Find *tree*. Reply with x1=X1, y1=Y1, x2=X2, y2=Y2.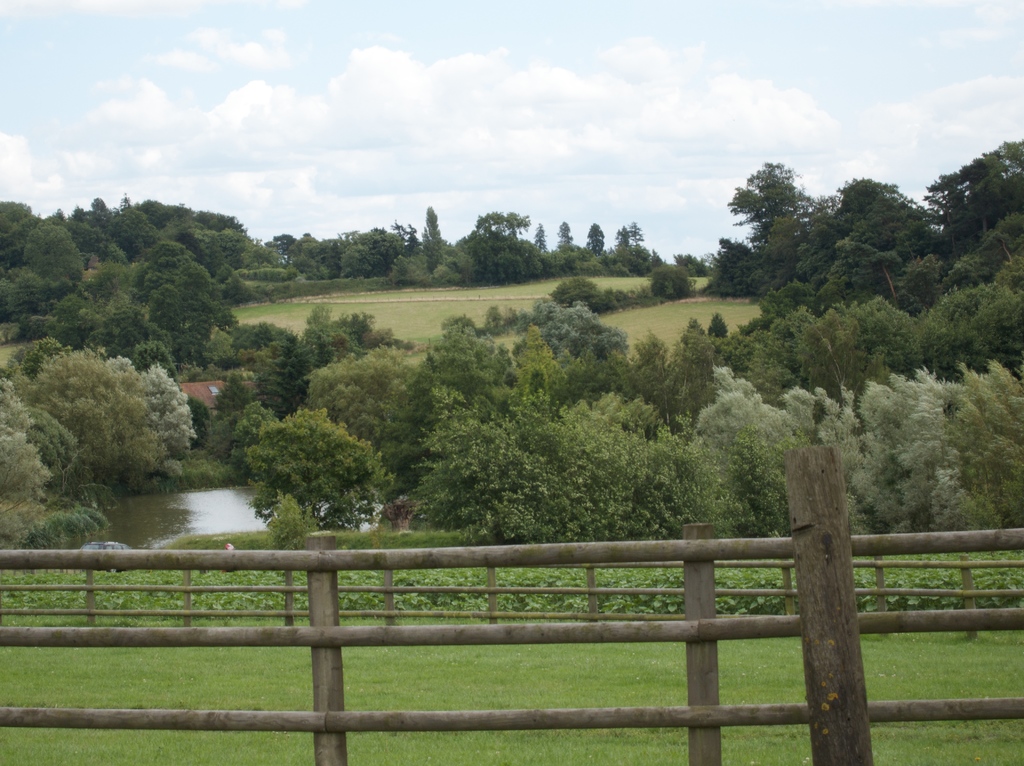
x1=427, y1=202, x2=443, y2=240.
